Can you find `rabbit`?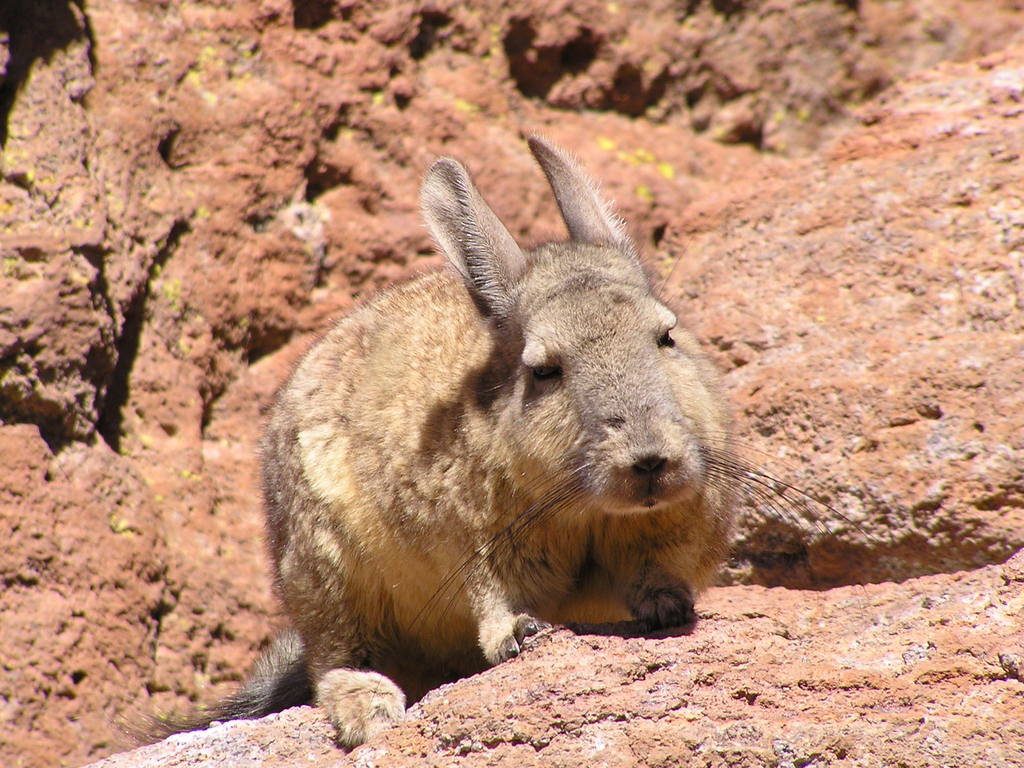
Yes, bounding box: 108/129/860/755.
